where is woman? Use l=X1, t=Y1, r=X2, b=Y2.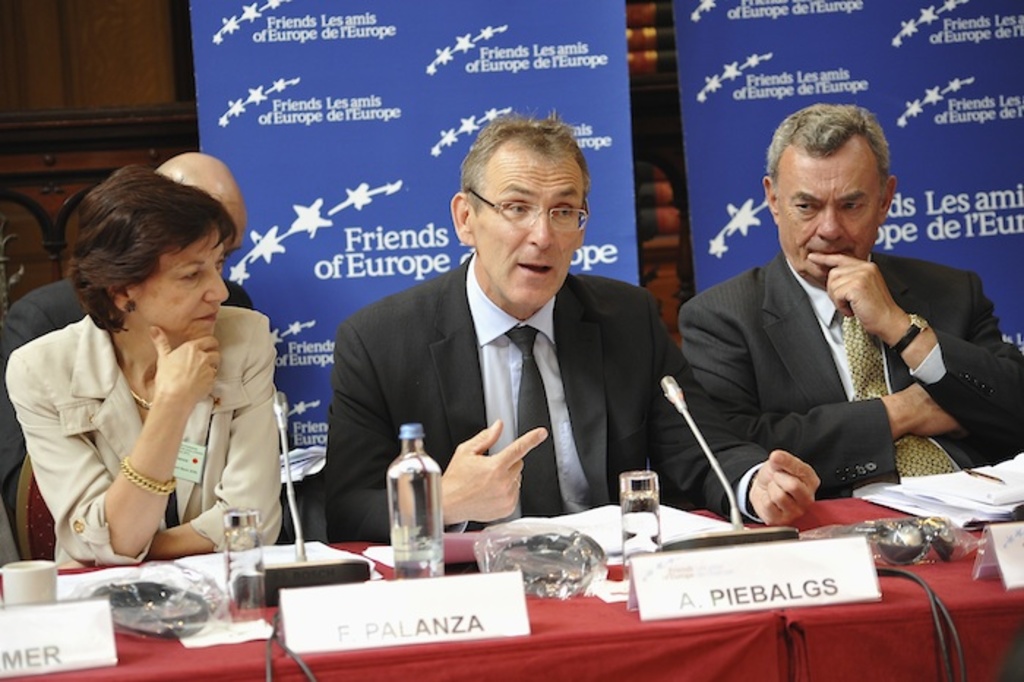
l=4, t=158, r=279, b=565.
